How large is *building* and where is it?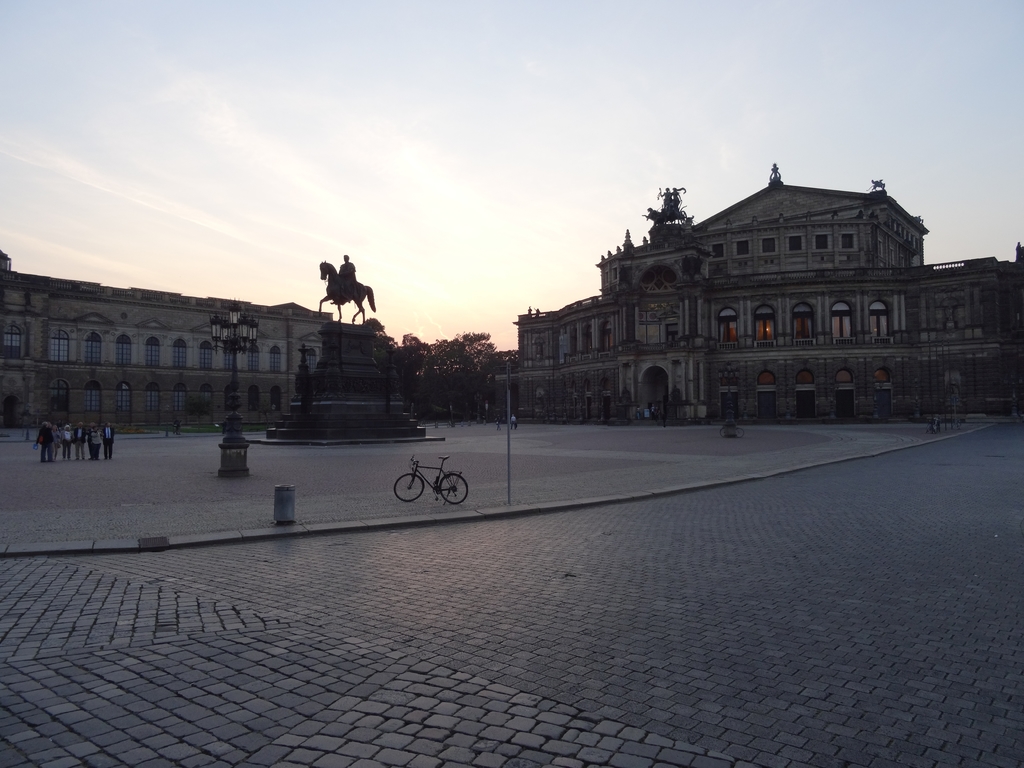
Bounding box: left=0, top=249, right=333, bottom=429.
